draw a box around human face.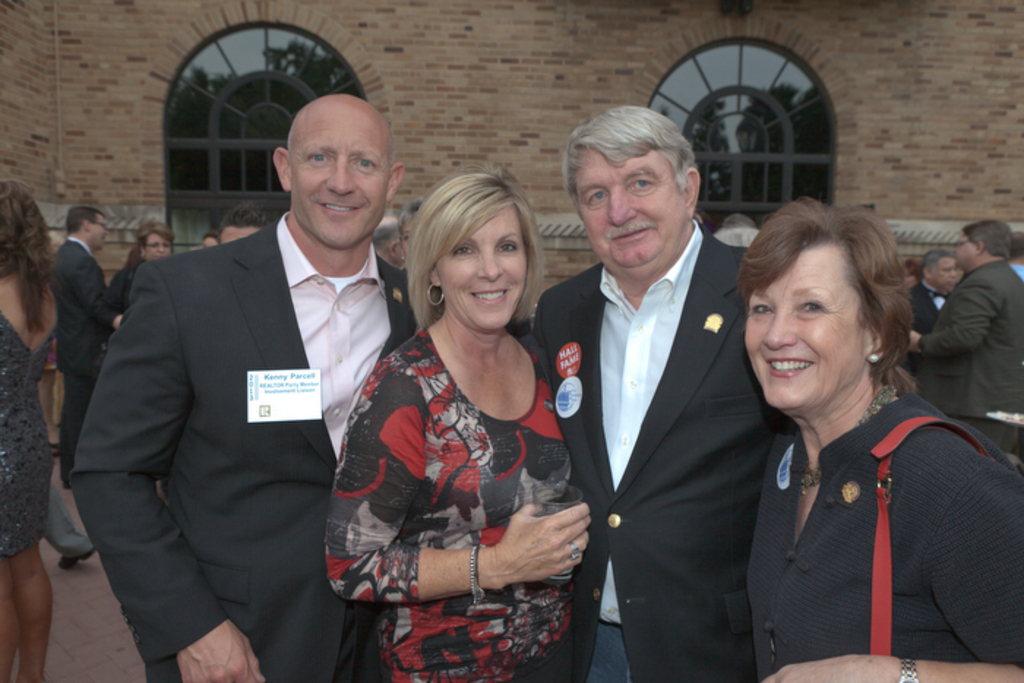
<box>571,149,685,266</box>.
